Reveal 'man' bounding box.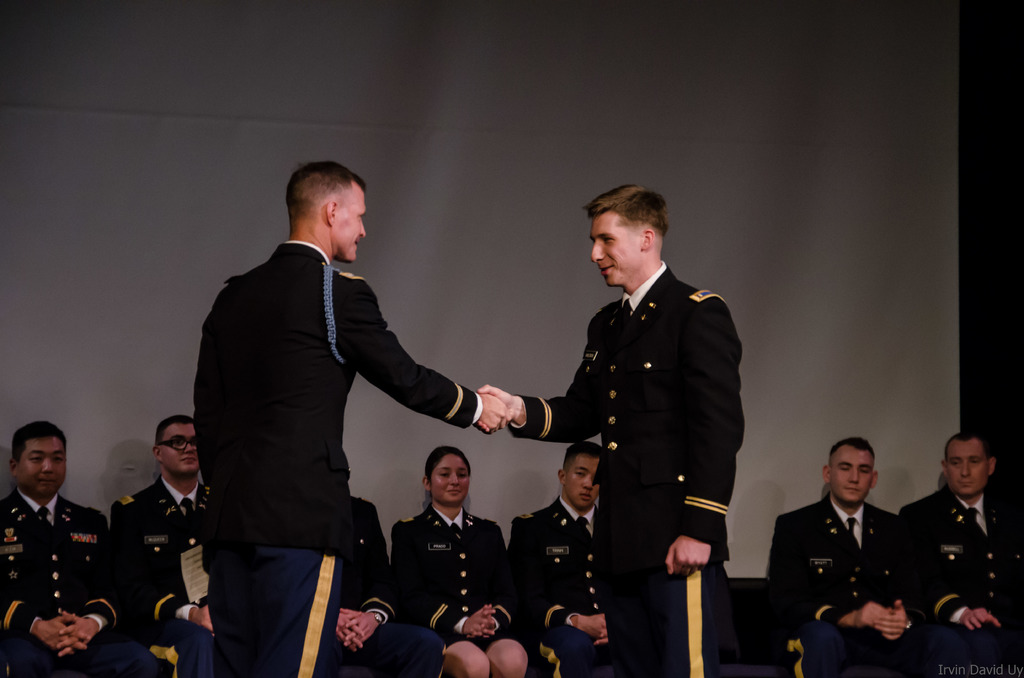
Revealed: bbox=(0, 420, 136, 677).
